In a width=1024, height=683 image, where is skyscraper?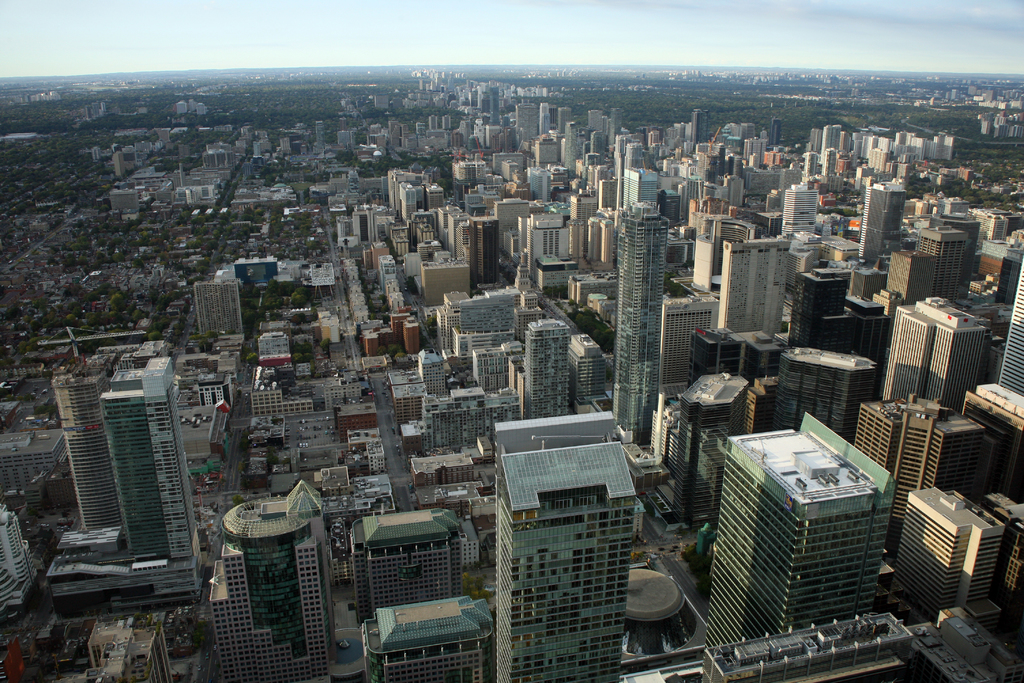
box(609, 105, 623, 145).
